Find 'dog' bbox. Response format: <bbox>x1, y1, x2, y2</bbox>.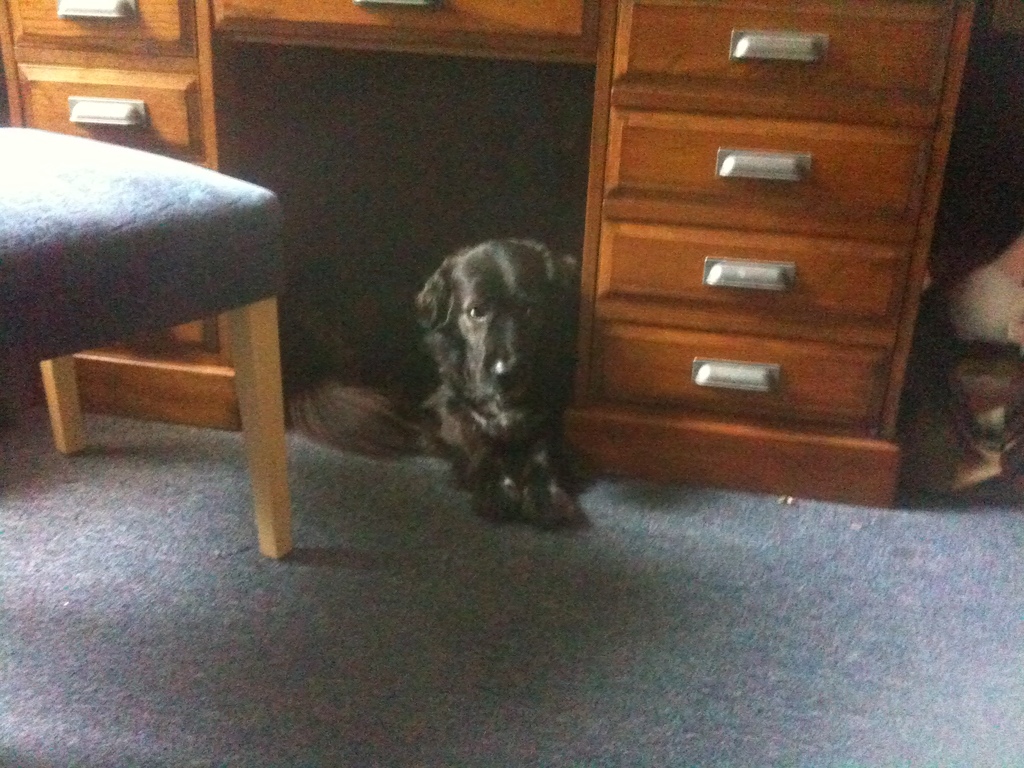
<bbox>285, 236, 588, 532</bbox>.
